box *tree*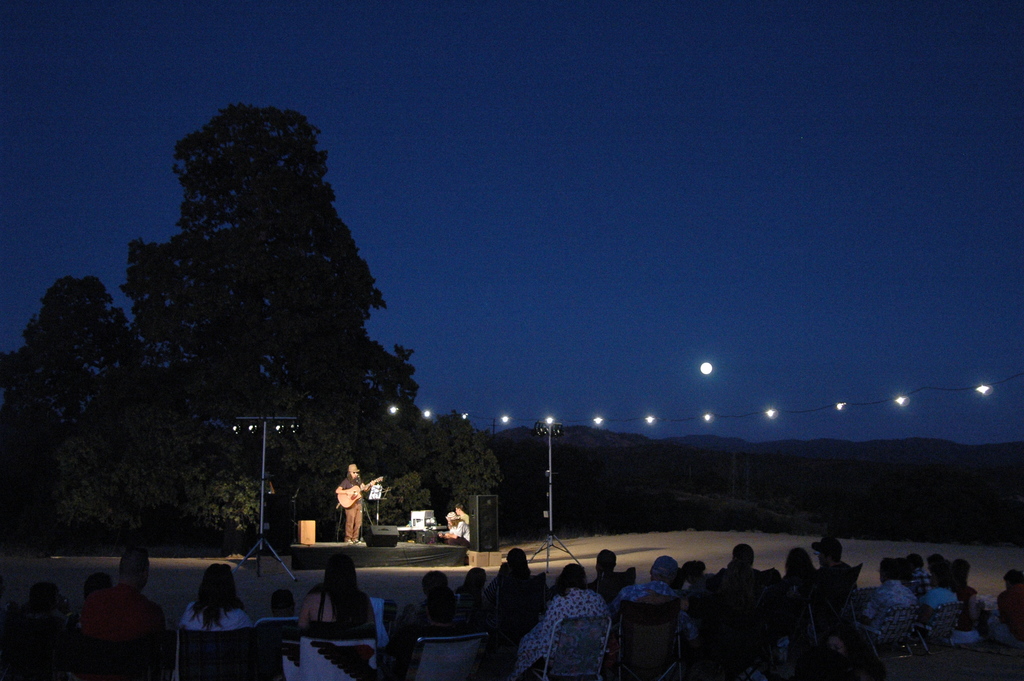
0,276,168,556
